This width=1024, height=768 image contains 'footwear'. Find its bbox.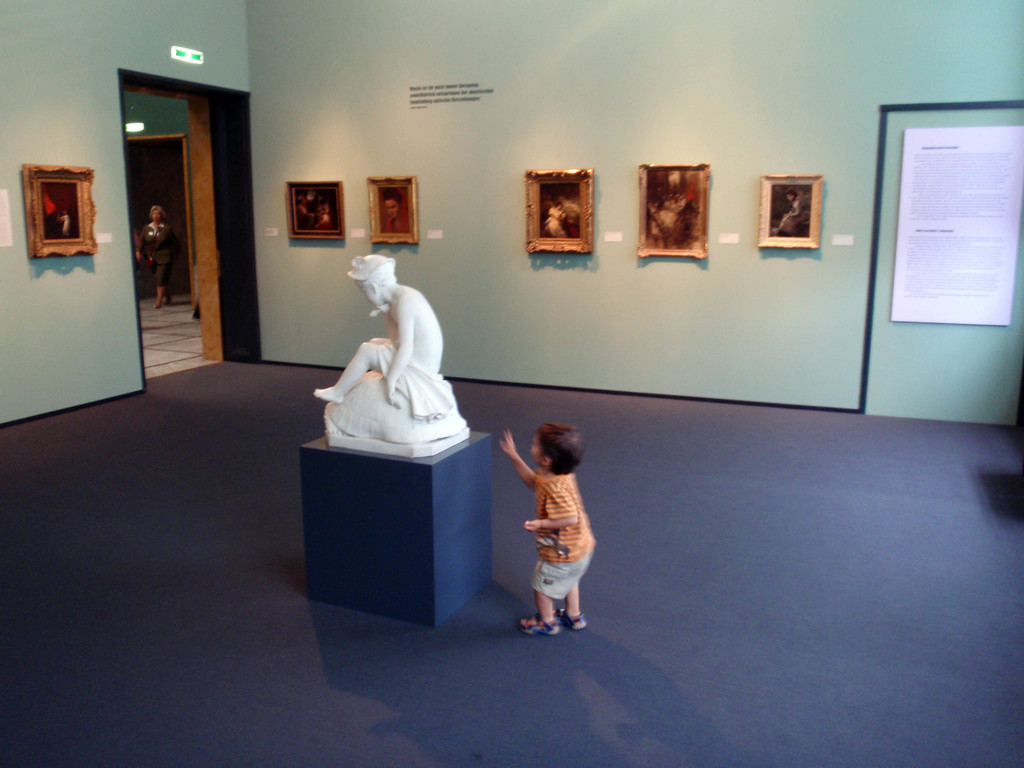
<bbox>561, 606, 584, 631</bbox>.
